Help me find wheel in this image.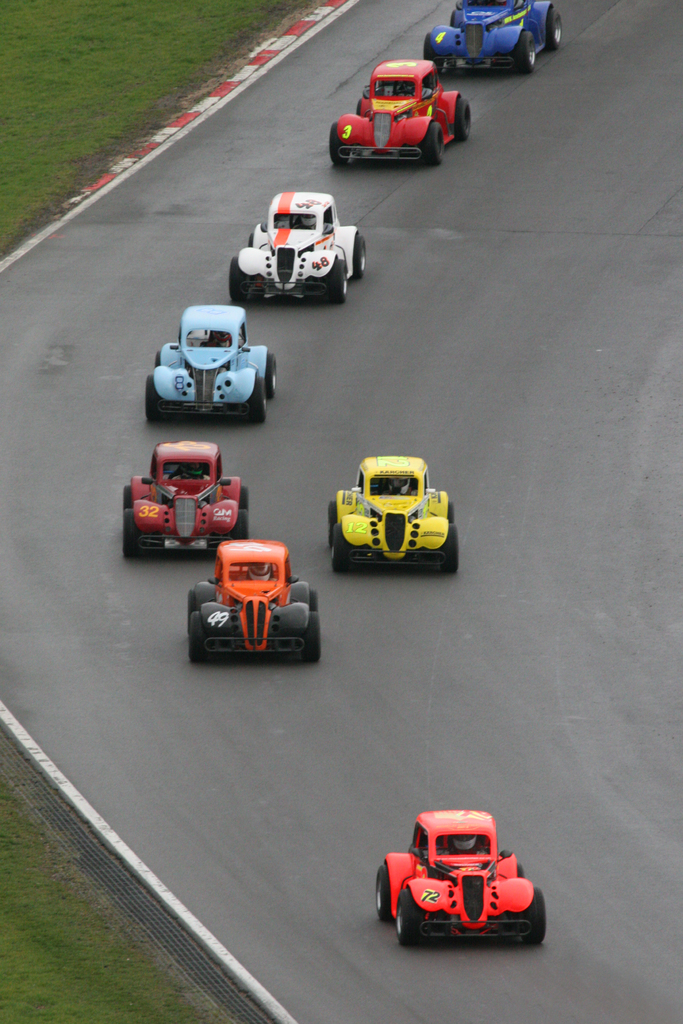
Found it: crop(188, 611, 206, 661).
